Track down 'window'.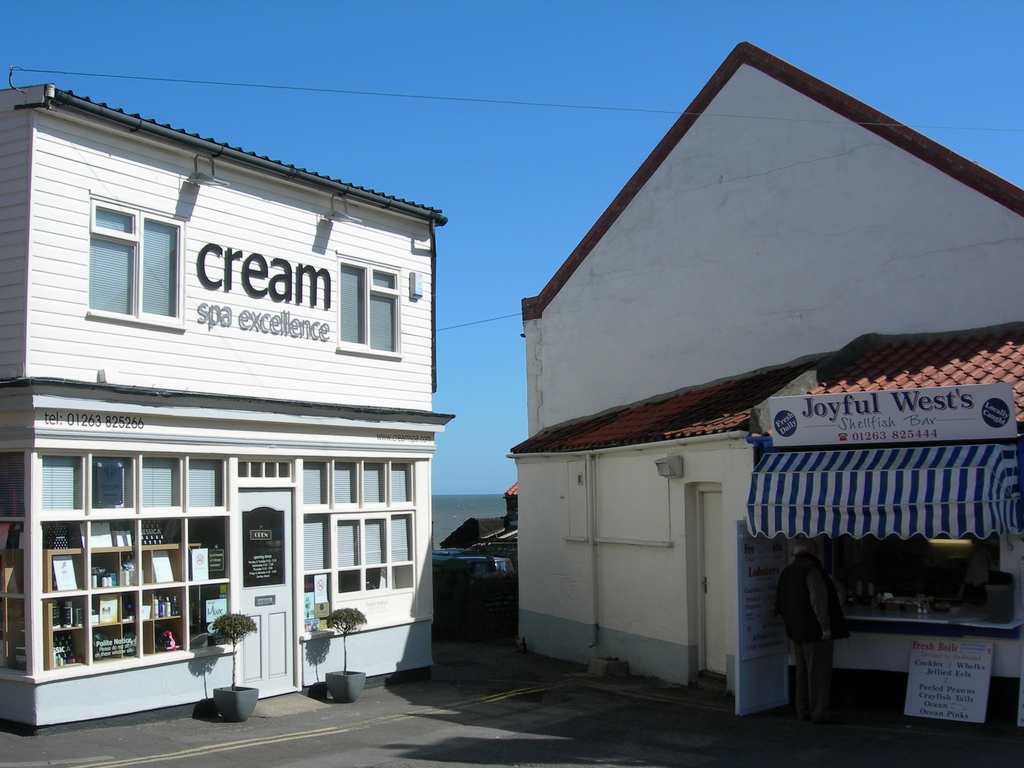
Tracked to (left=40, top=454, right=239, bottom=685).
